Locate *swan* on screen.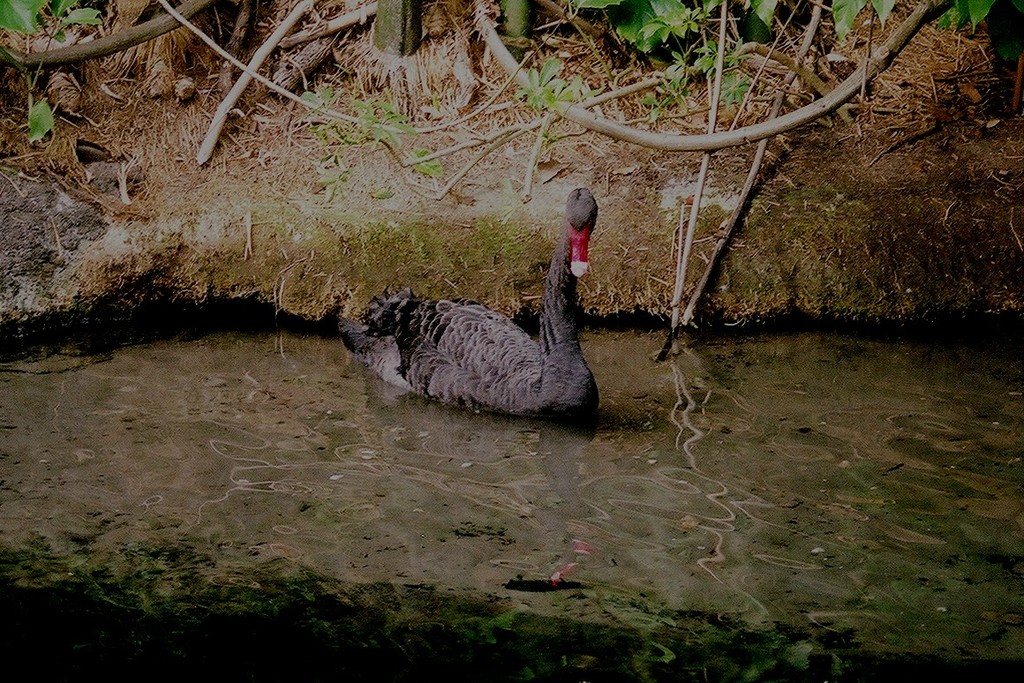
On screen at bbox(351, 196, 594, 424).
